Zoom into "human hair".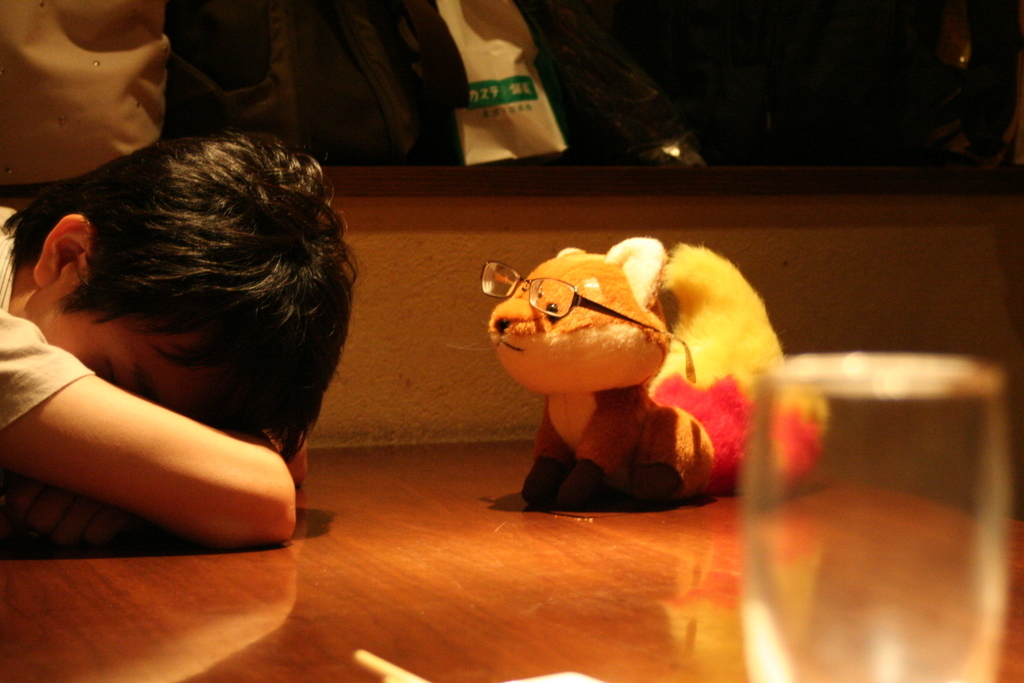
Zoom target: l=21, t=122, r=330, b=412.
